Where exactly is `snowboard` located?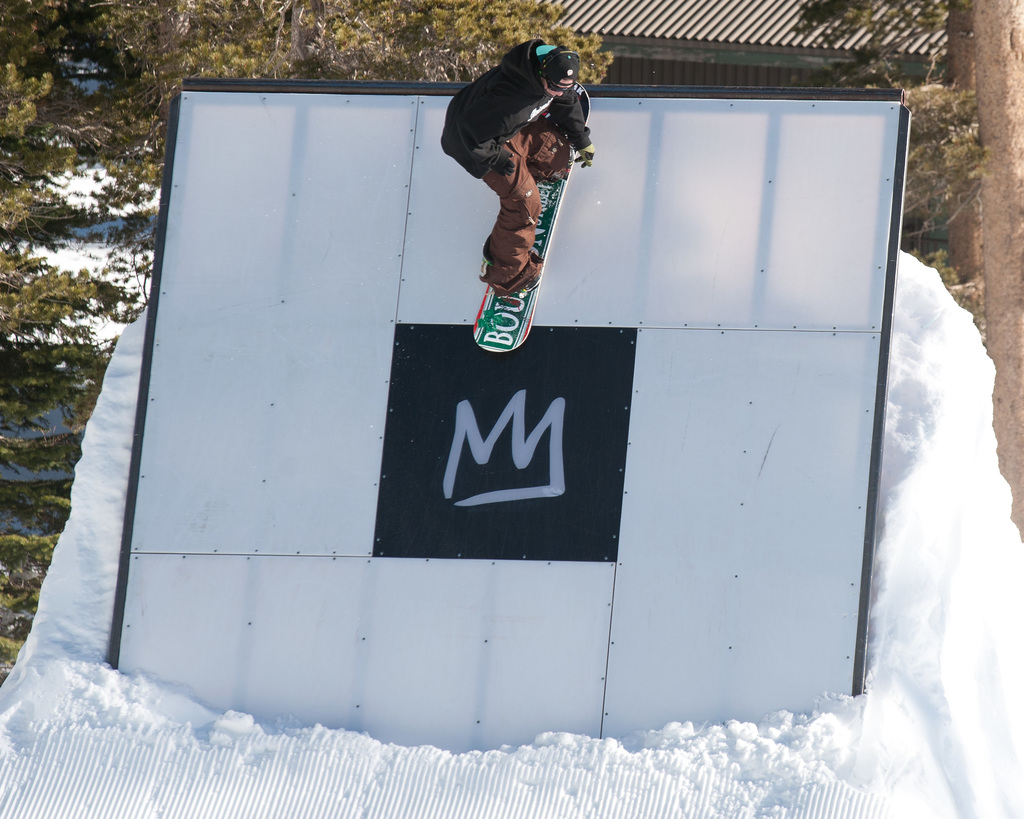
Its bounding box is 471 86 593 349.
